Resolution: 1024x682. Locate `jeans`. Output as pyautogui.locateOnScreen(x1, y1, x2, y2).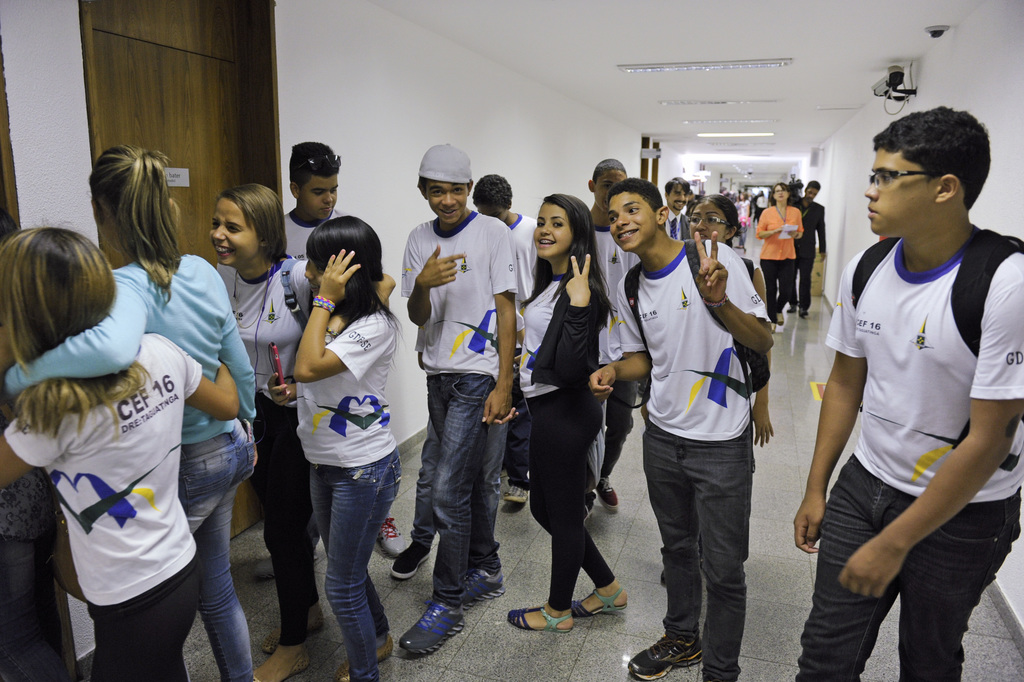
pyautogui.locateOnScreen(795, 455, 1023, 681).
